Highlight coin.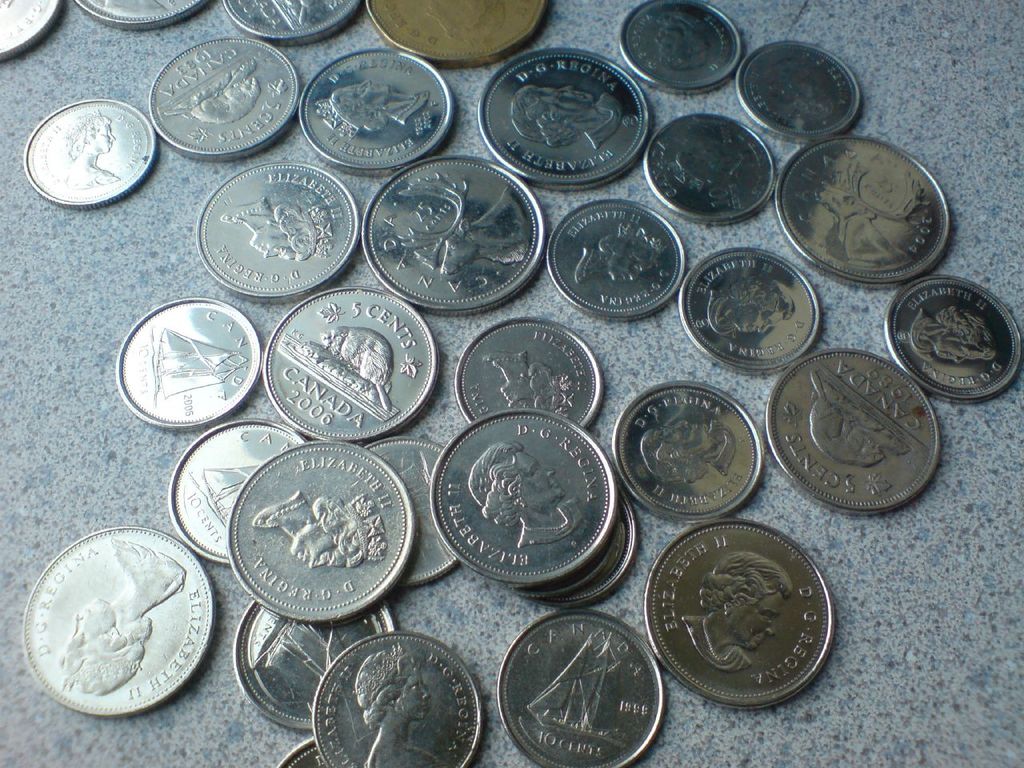
Highlighted region: pyautogui.locateOnScreen(643, 515, 834, 709).
